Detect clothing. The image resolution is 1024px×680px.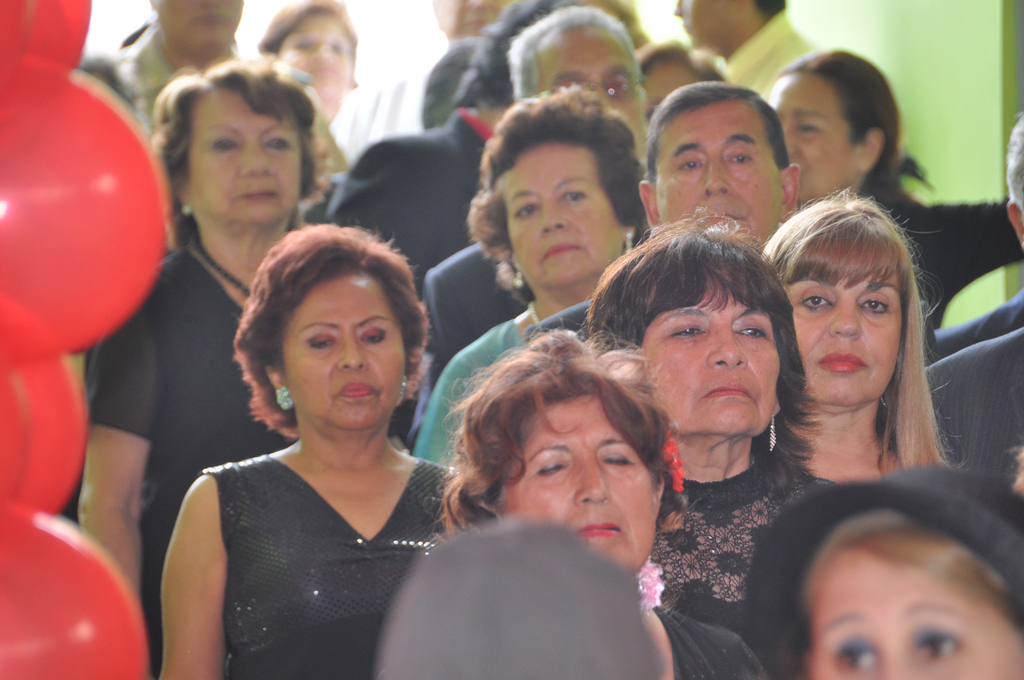
left=412, top=310, right=534, bottom=473.
